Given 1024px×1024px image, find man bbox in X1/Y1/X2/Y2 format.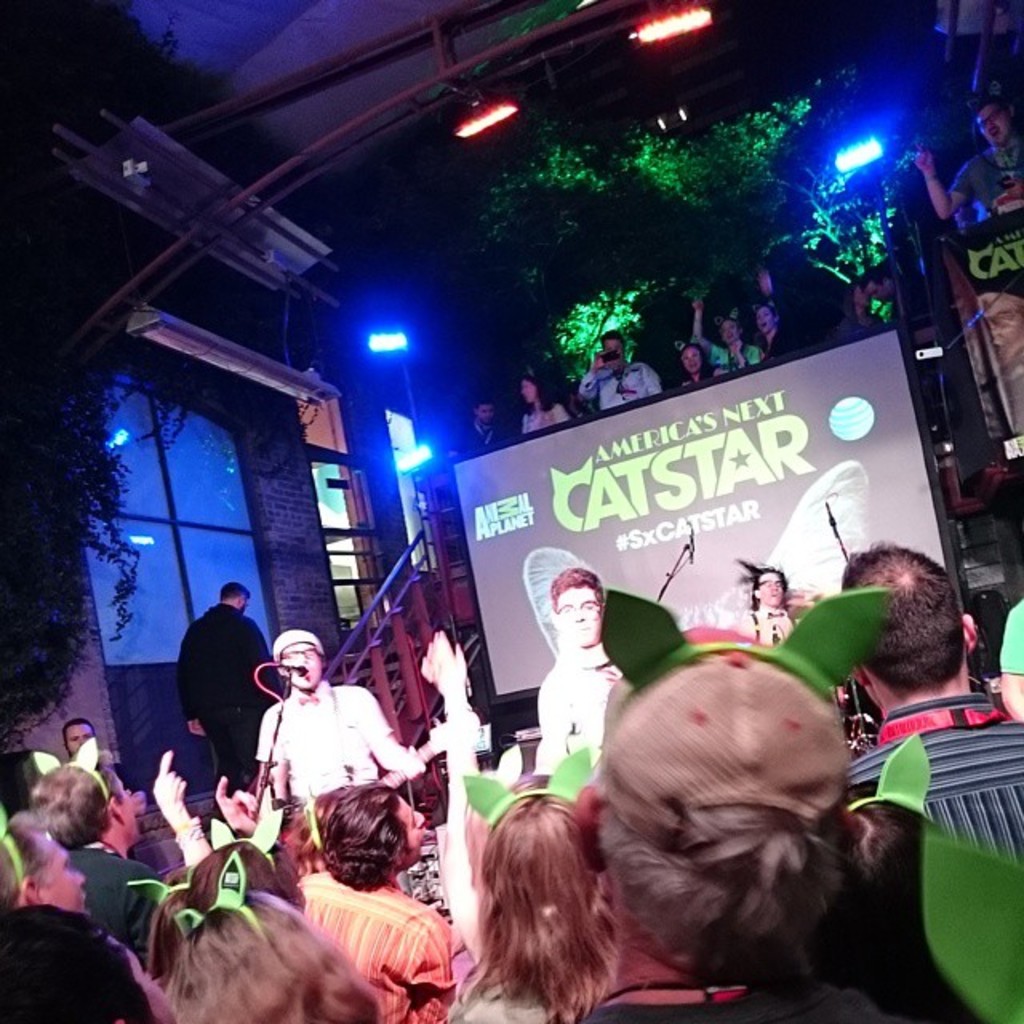
515/560/659/800.
